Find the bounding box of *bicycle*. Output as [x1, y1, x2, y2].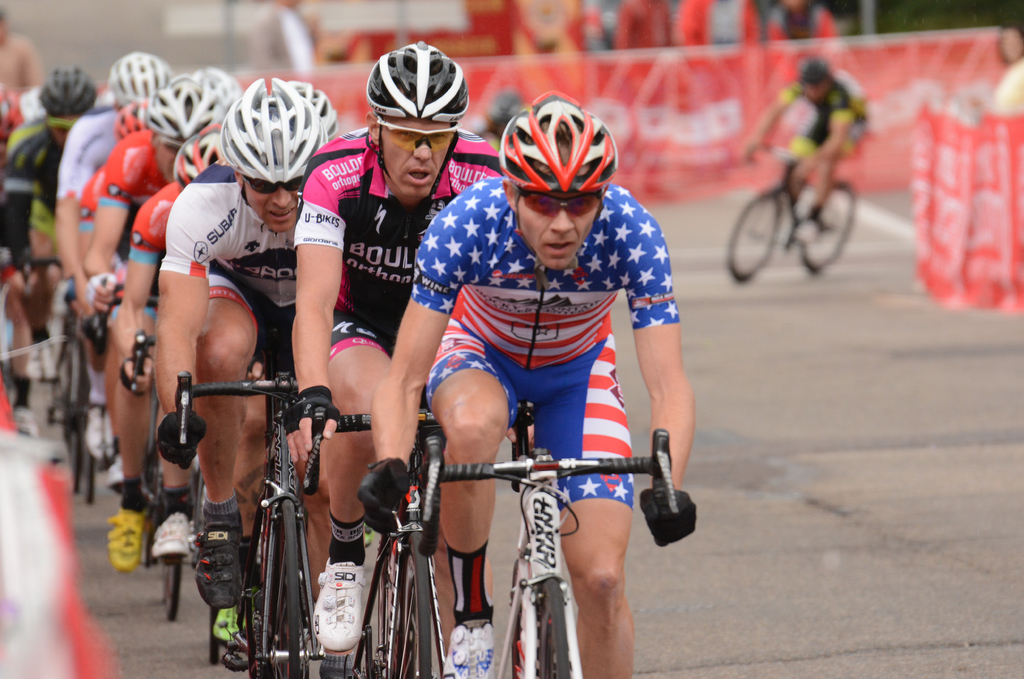
[730, 145, 858, 282].
